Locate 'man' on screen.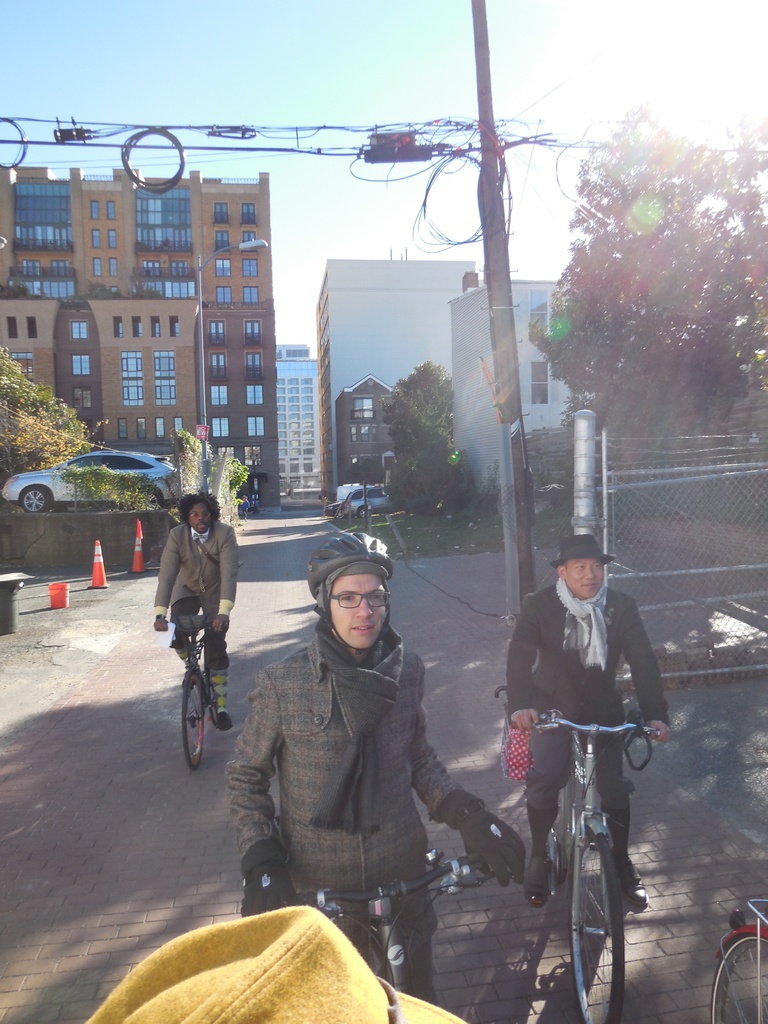
On screen at rect(506, 533, 669, 906).
